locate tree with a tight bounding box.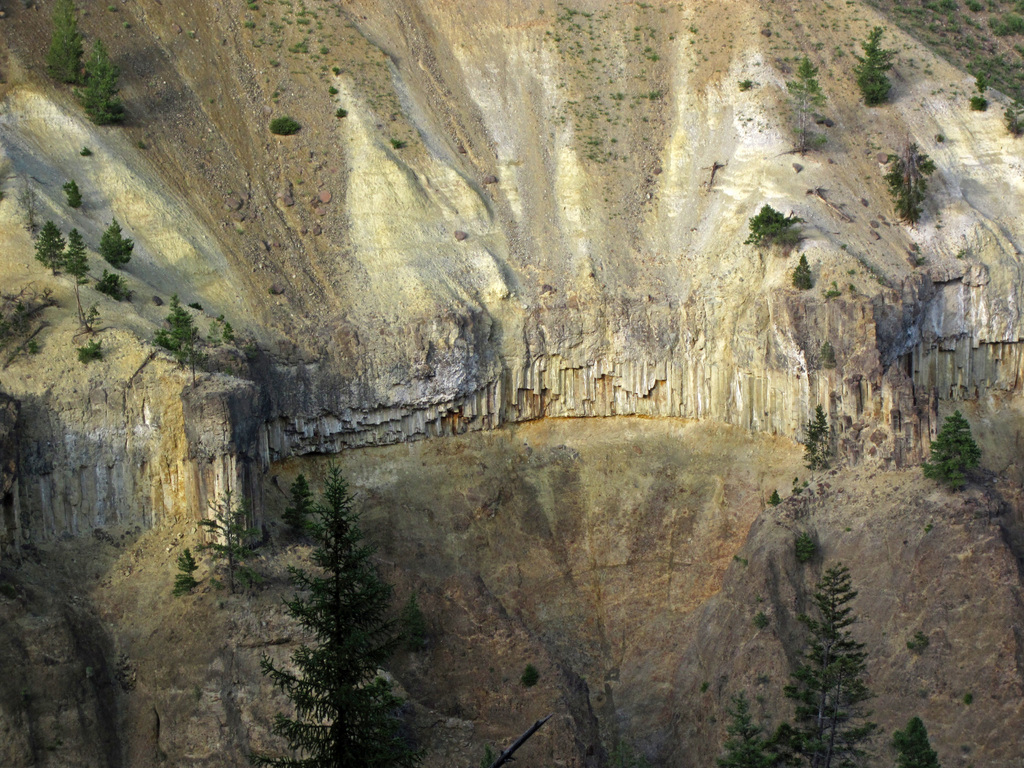
{"x1": 925, "y1": 410, "x2": 983, "y2": 491}.
